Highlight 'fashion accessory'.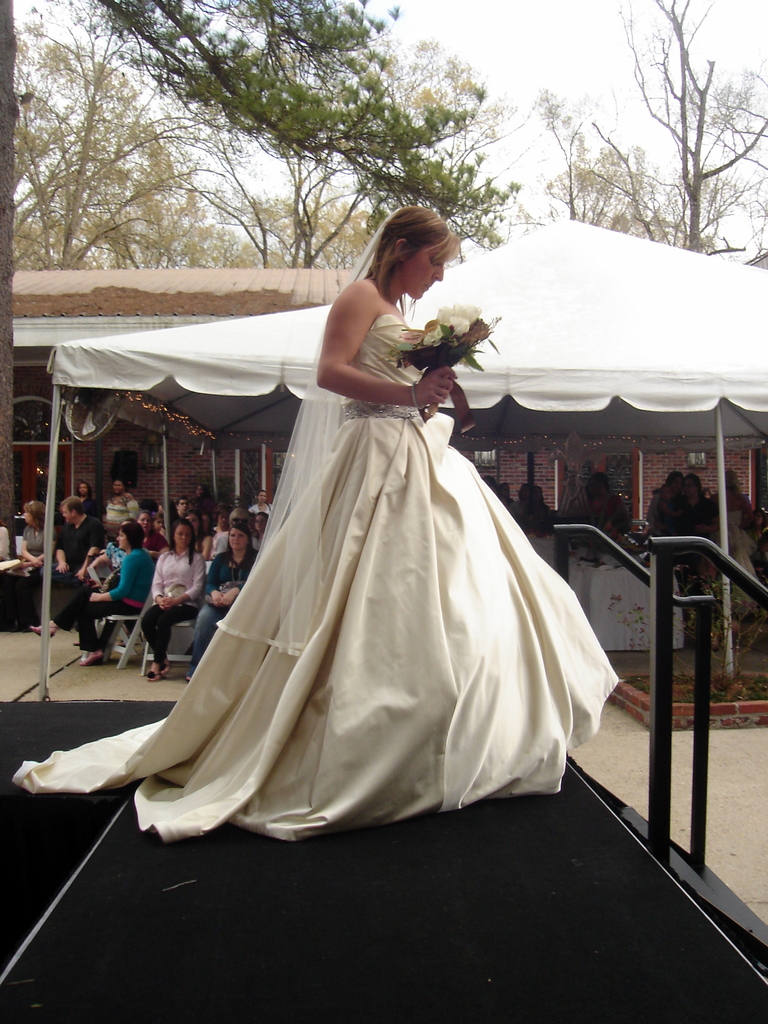
Highlighted region: select_region(143, 672, 159, 680).
